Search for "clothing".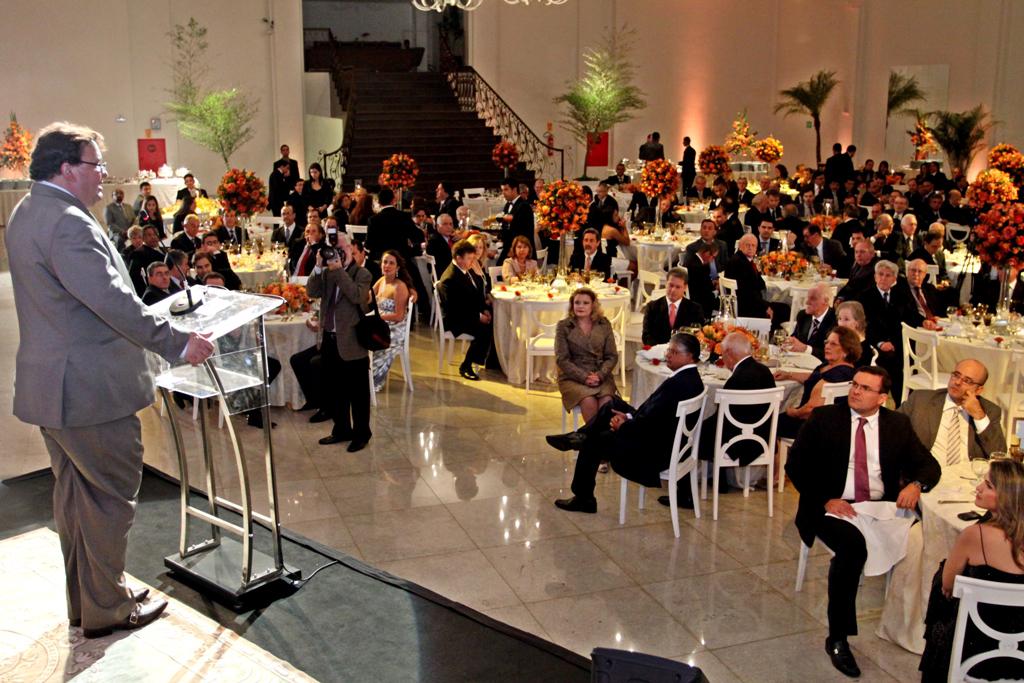
Found at bbox(628, 191, 662, 230).
